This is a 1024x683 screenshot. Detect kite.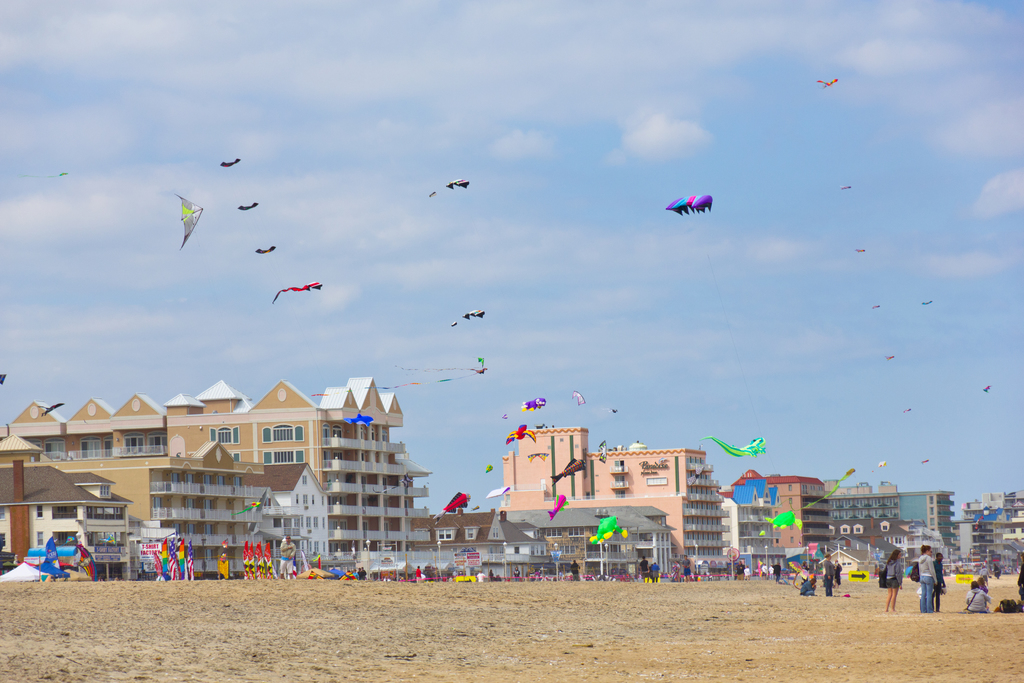
bbox(757, 509, 803, 539).
